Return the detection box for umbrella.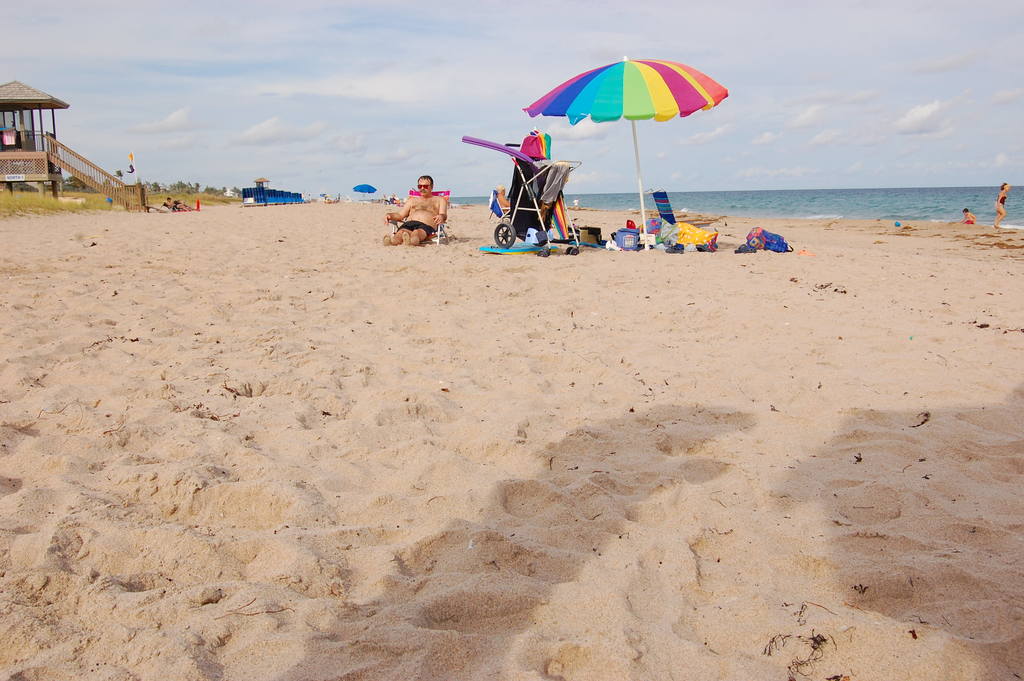
detection(525, 56, 727, 249).
